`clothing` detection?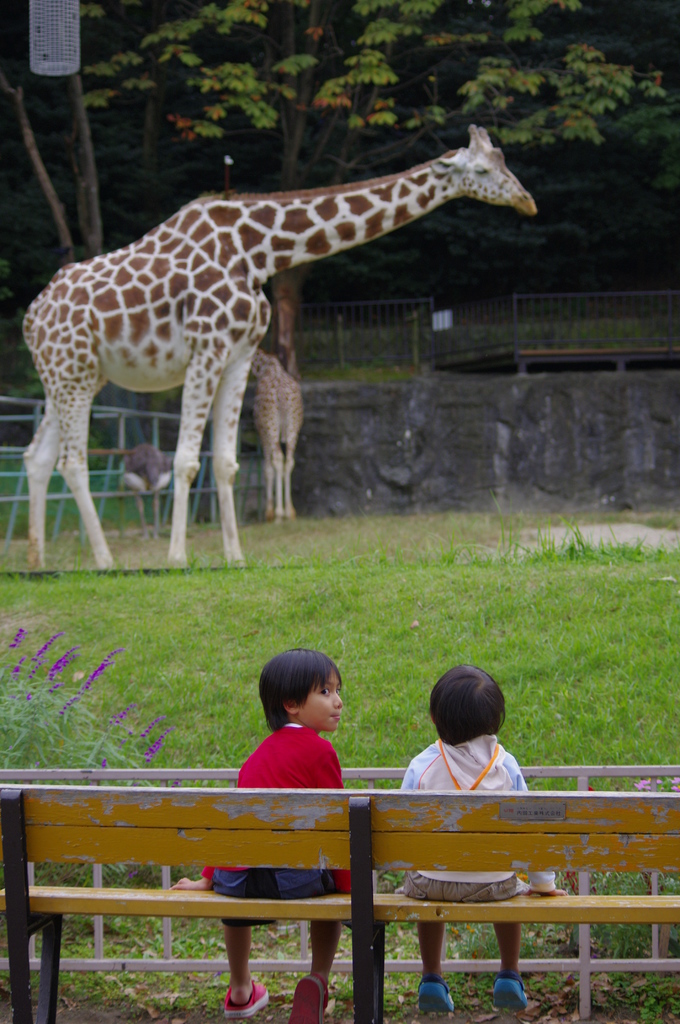
{"x1": 401, "y1": 738, "x2": 527, "y2": 904}
